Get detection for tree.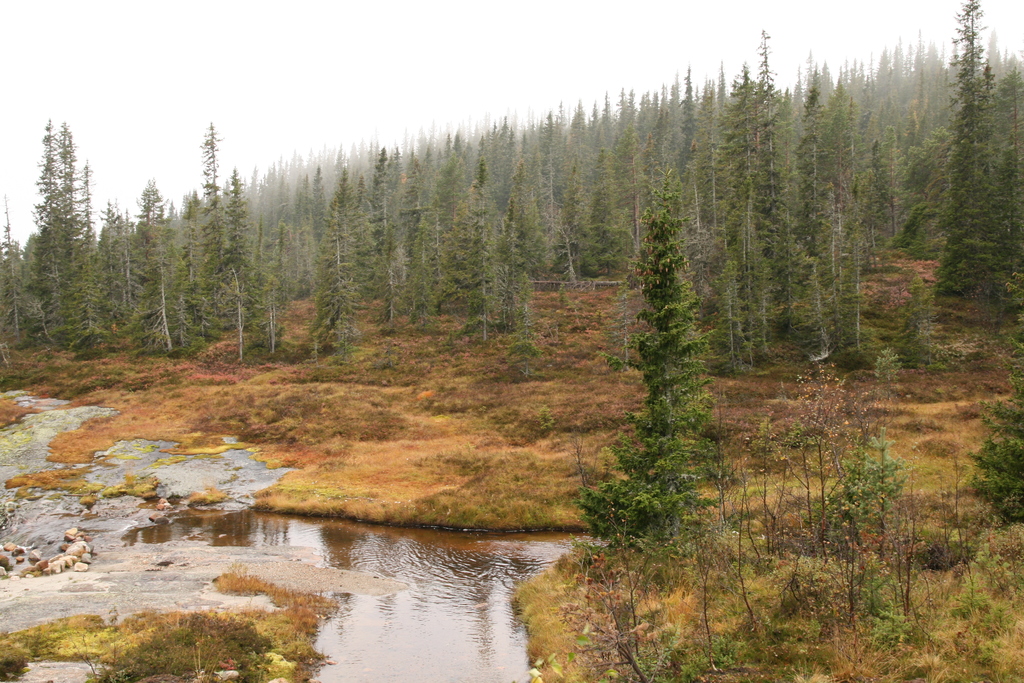
Detection: l=434, t=168, r=492, b=342.
